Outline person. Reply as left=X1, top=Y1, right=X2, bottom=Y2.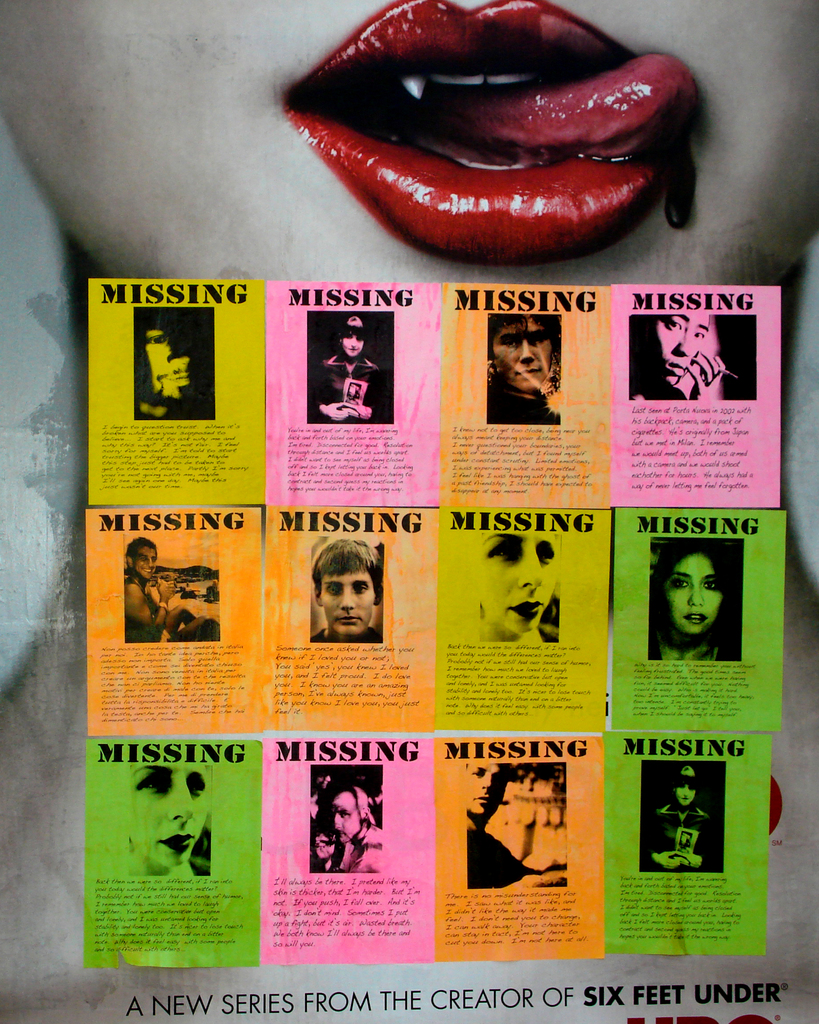
left=646, top=537, right=740, bottom=661.
